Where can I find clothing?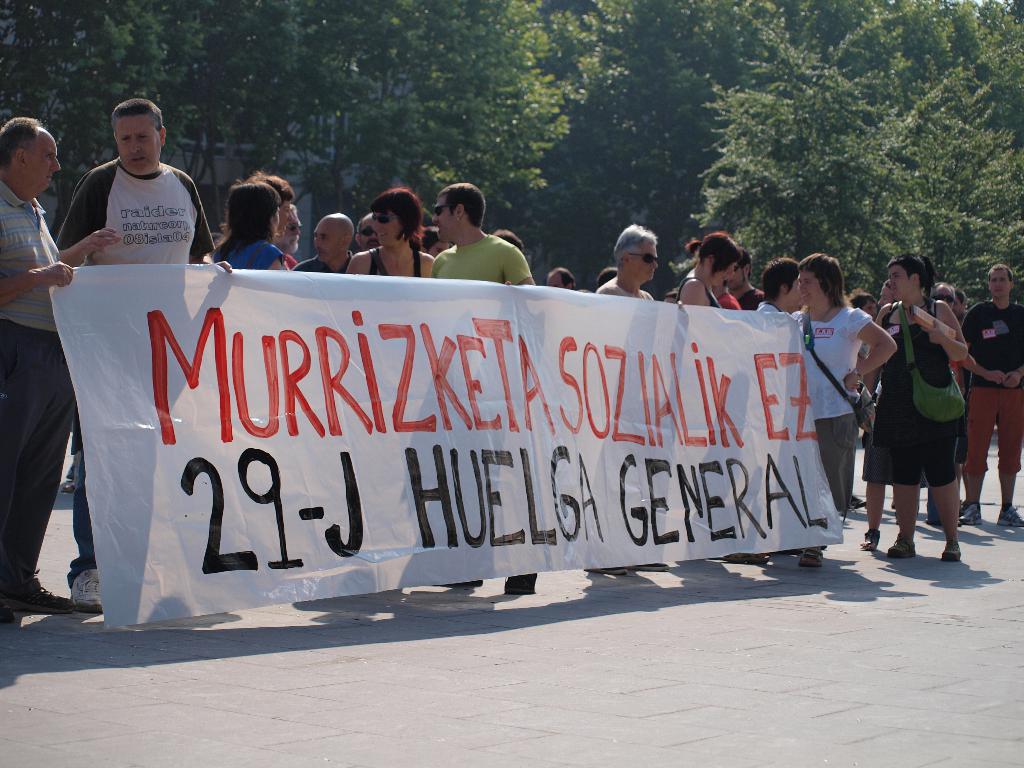
You can find it at bbox(0, 175, 77, 600).
